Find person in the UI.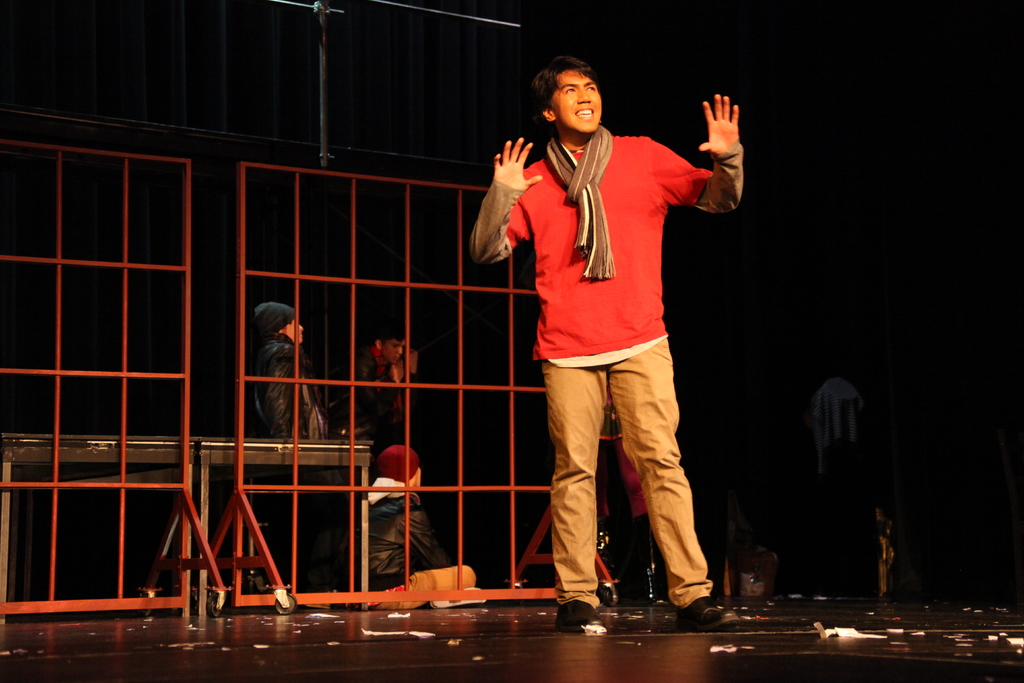
UI element at box(358, 438, 457, 600).
